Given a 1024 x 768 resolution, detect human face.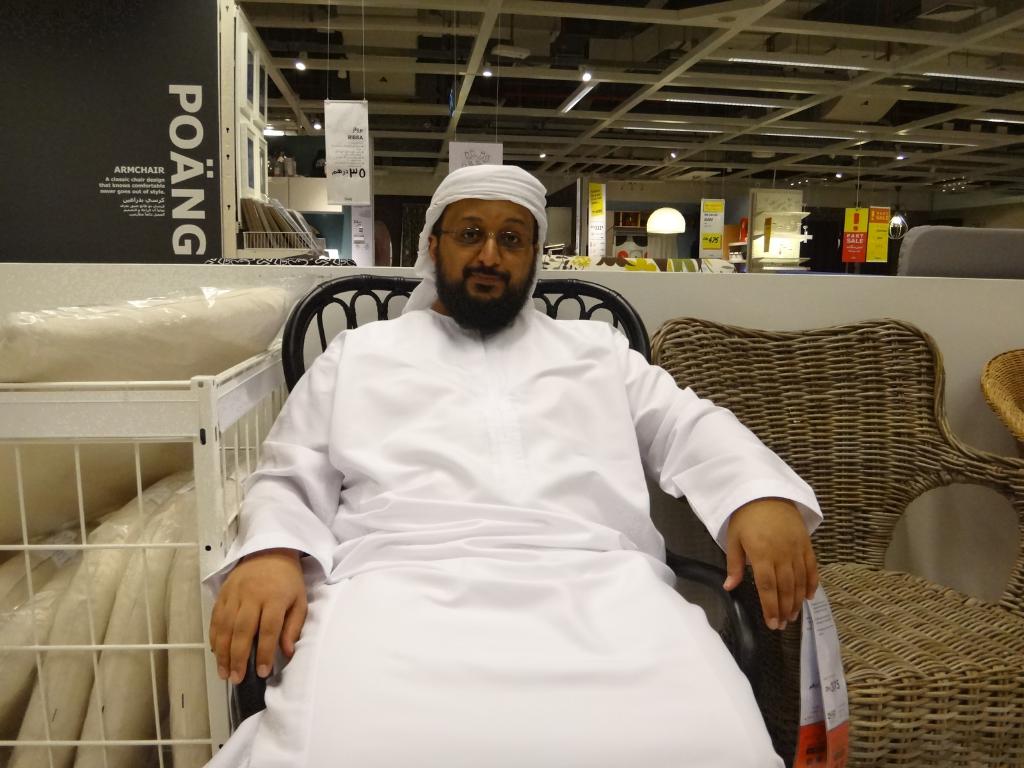
bbox=[447, 193, 535, 316].
